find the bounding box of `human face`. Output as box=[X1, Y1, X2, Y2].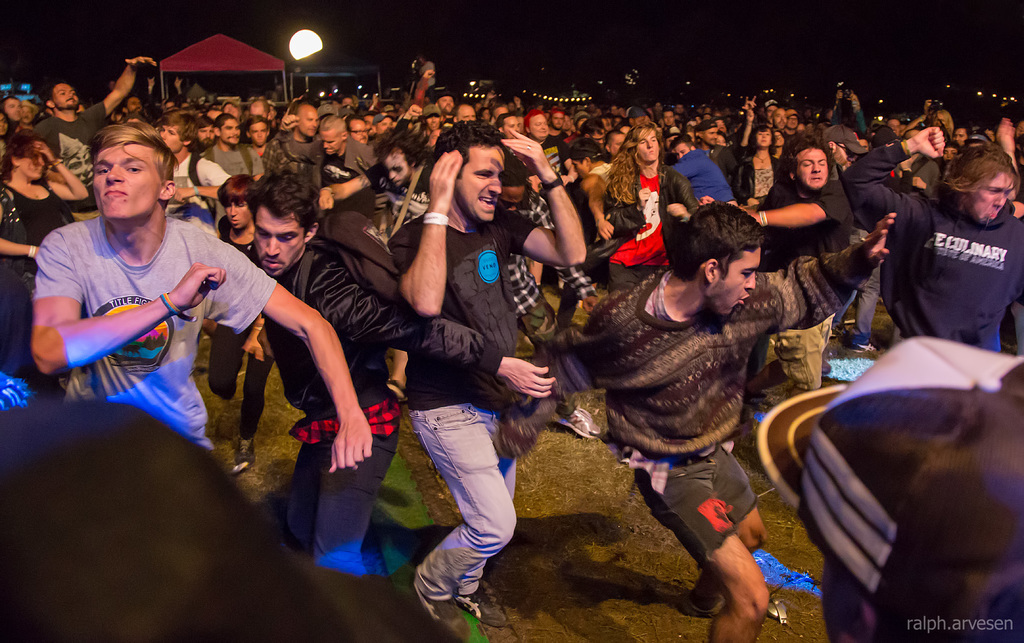
box=[714, 244, 764, 316].
